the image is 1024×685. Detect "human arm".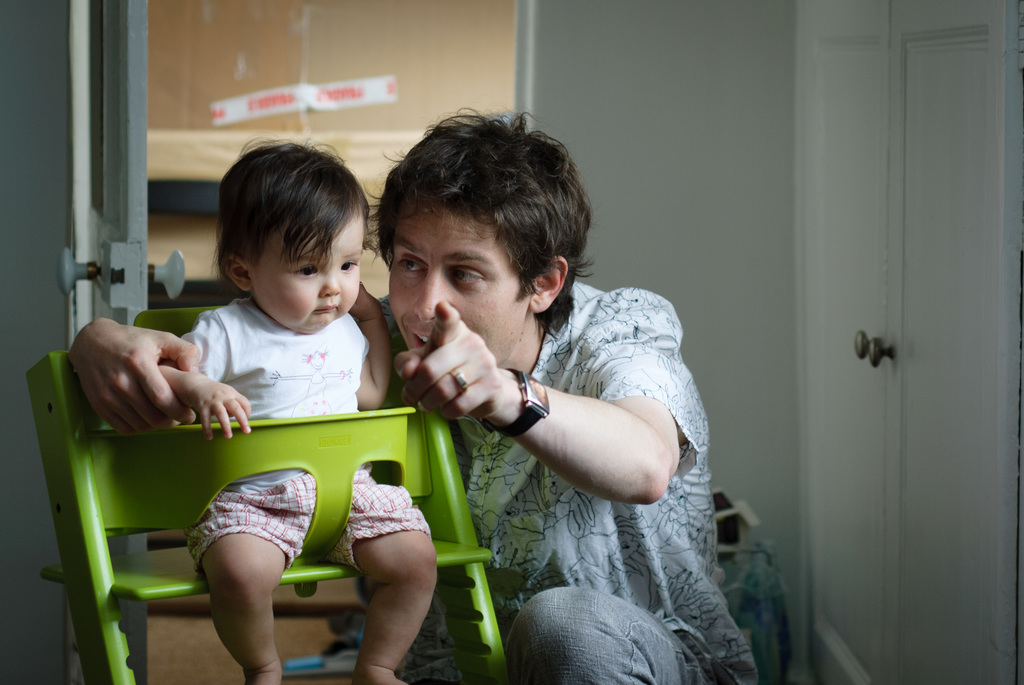
Detection: <bbox>152, 309, 249, 446</bbox>.
